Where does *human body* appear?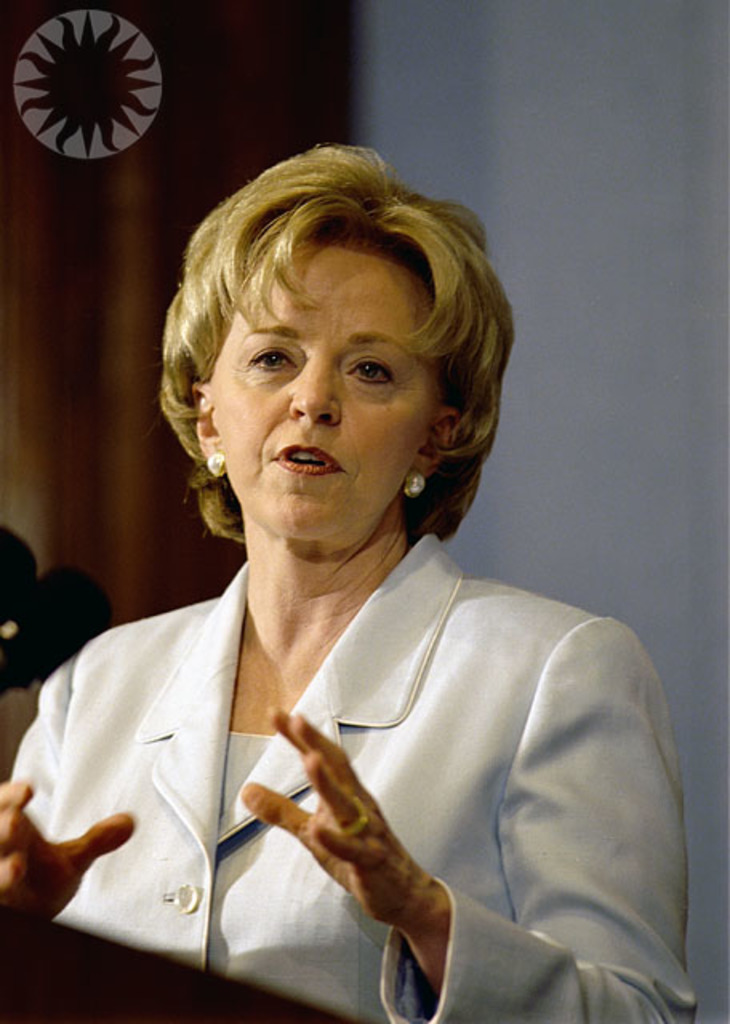
Appears at rect(61, 270, 618, 1023).
